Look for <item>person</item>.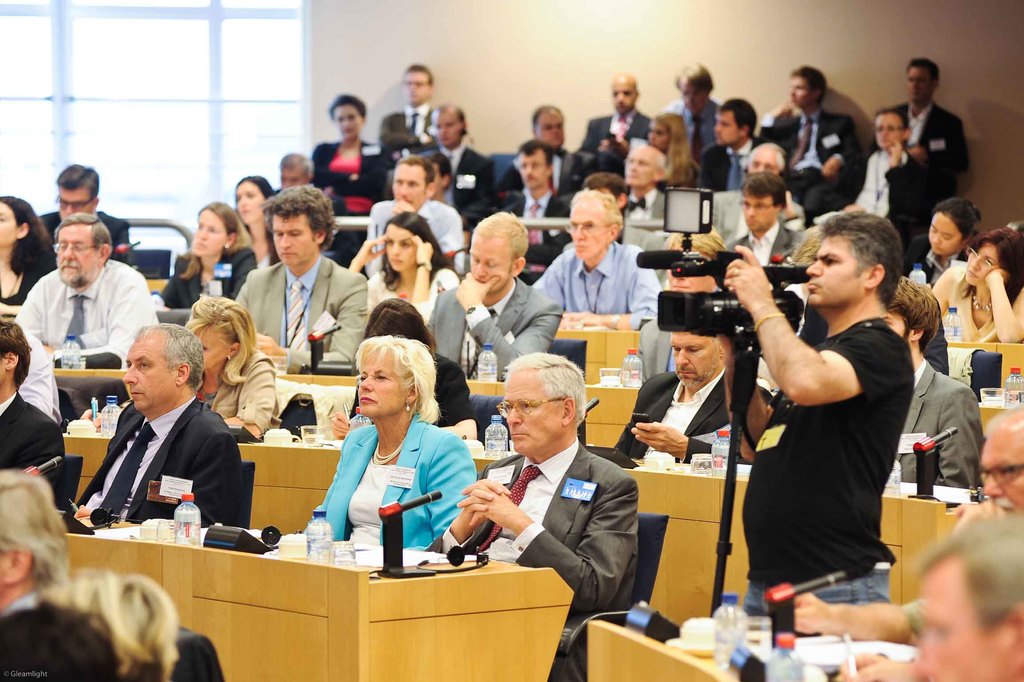
Found: <box>659,59,721,185</box>.
